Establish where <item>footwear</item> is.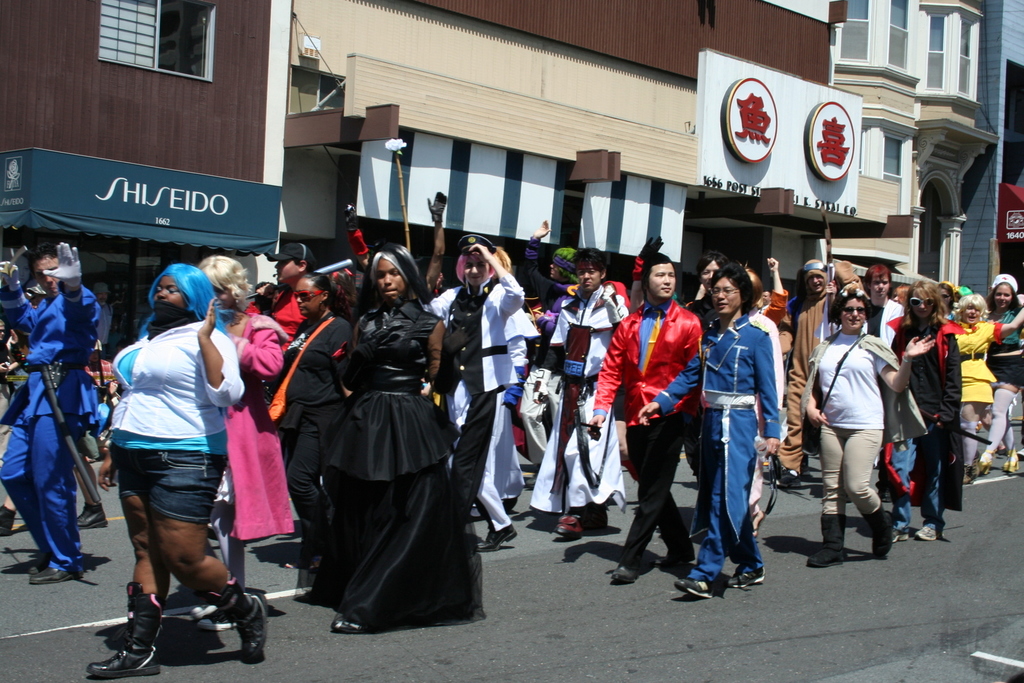
Established at [893,528,906,543].
